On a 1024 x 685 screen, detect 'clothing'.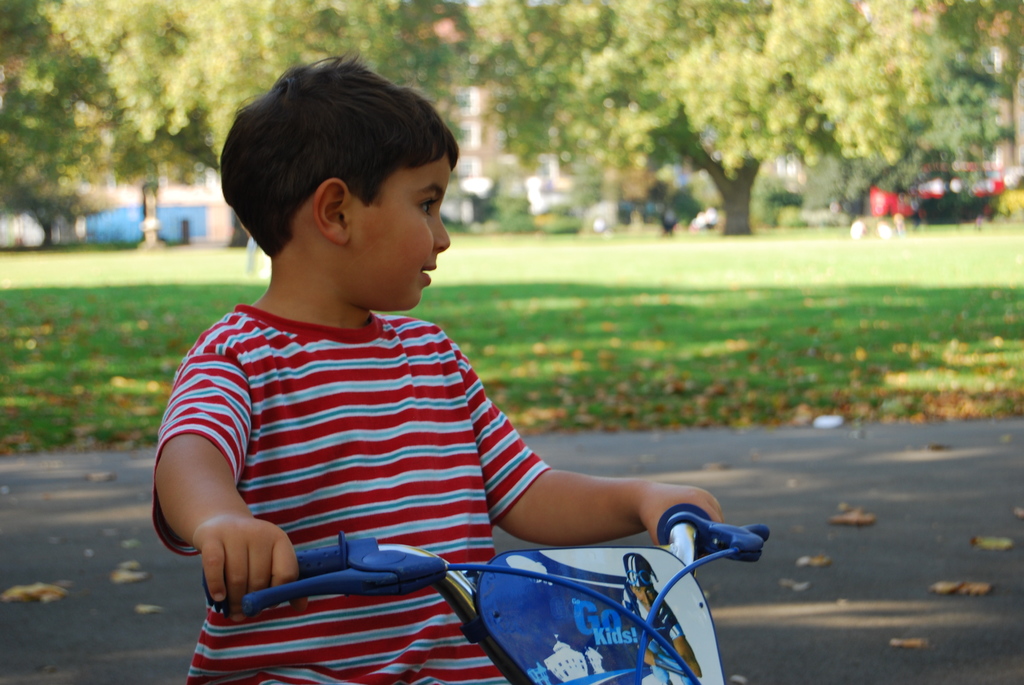
region(176, 316, 547, 684).
